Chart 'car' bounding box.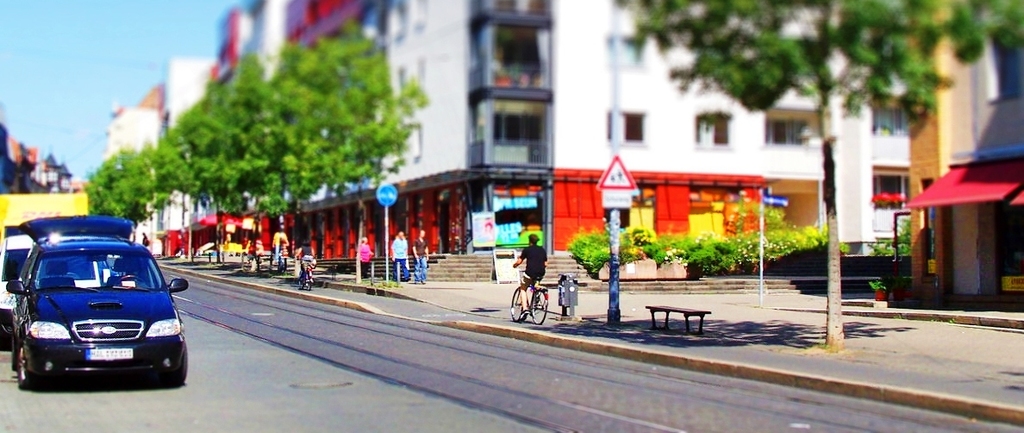
Charted: {"left": 9, "top": 238, "right": 185, "bottom": 390}.
